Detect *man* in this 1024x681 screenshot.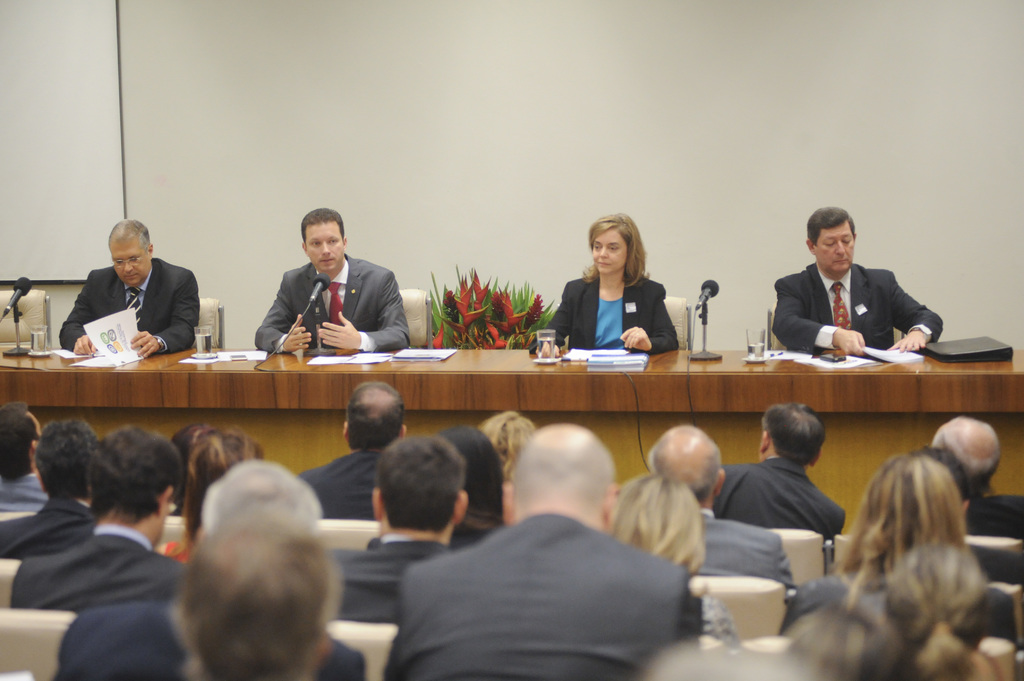
Detection: pyautogui.locateOnScreen(325, 439, 467, 625).
